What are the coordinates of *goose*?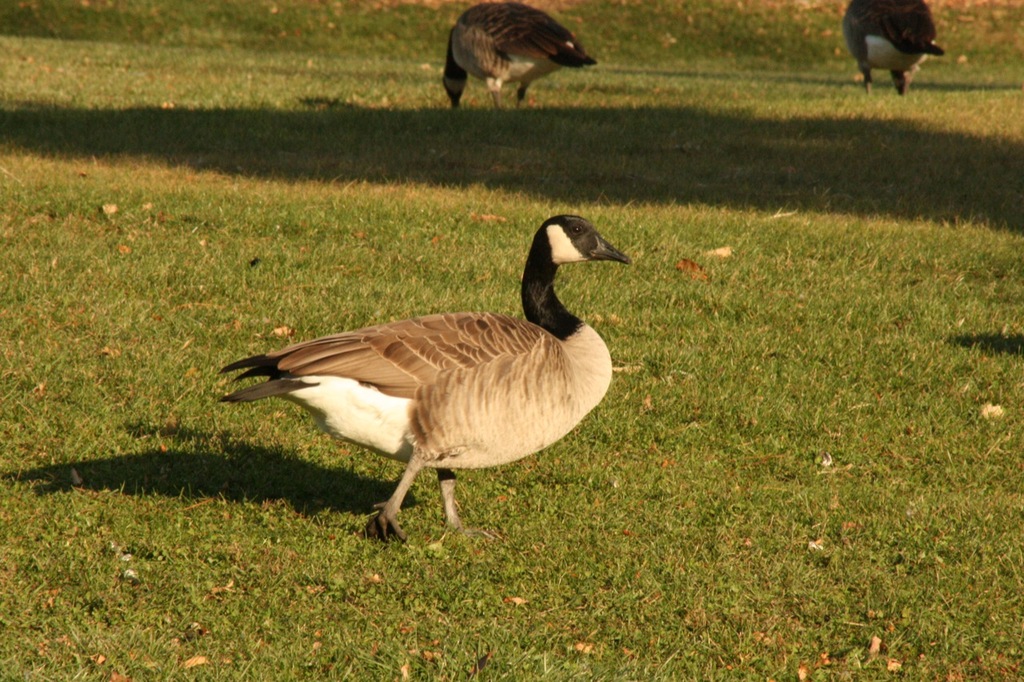
BBox(842, 0, 944, 93).
